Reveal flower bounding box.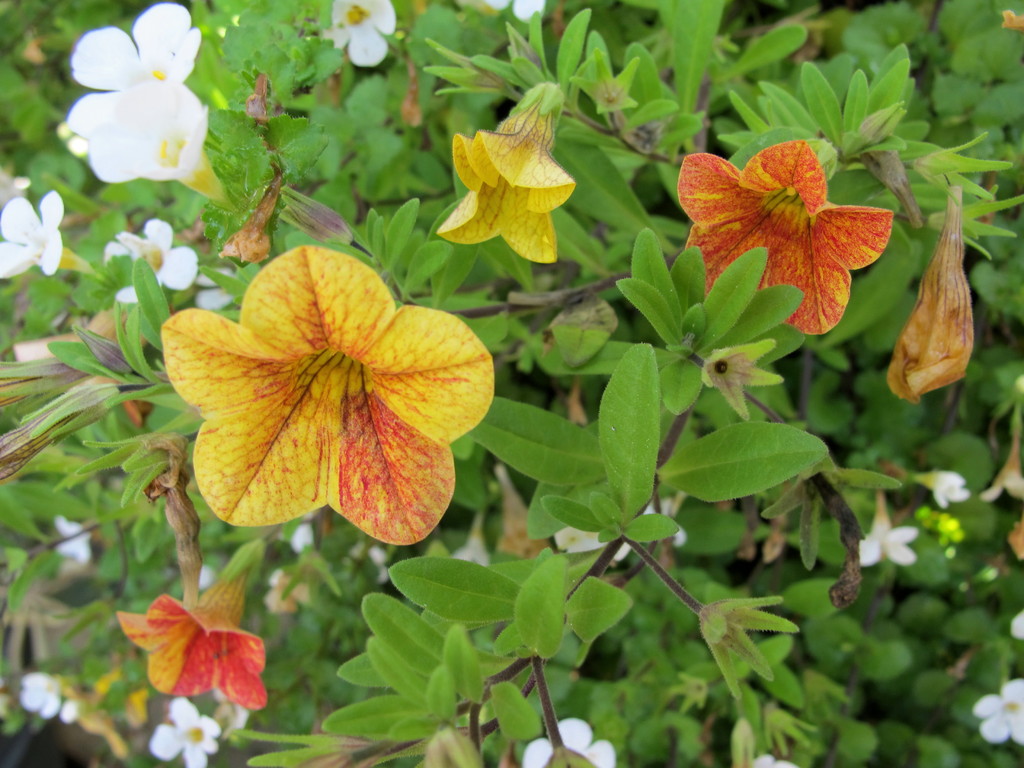
Revealed: <bbox>52, 515, 95, 569</bbox>.
